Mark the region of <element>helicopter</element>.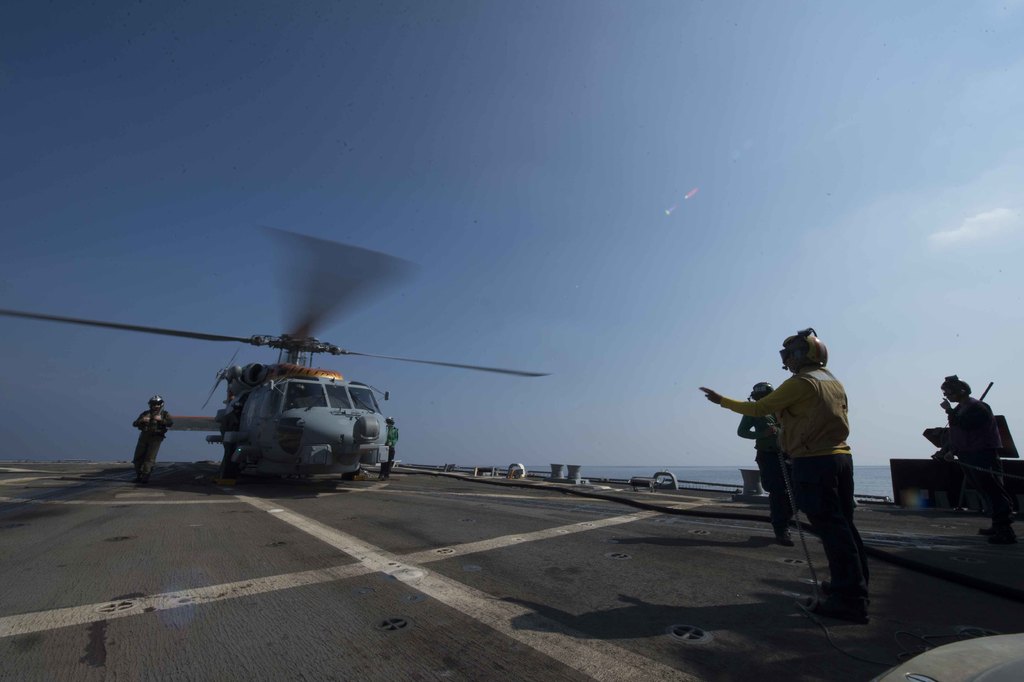
Region: [44,240,561,501].
